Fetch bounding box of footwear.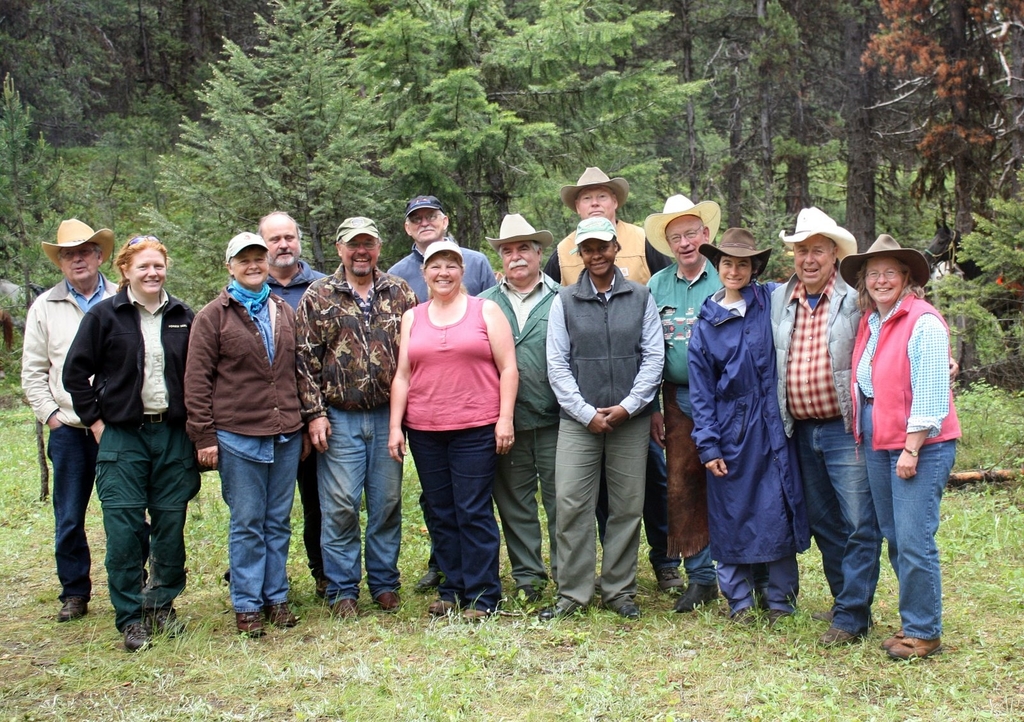
Bbox: bbox(734, 607, 758, 634).
